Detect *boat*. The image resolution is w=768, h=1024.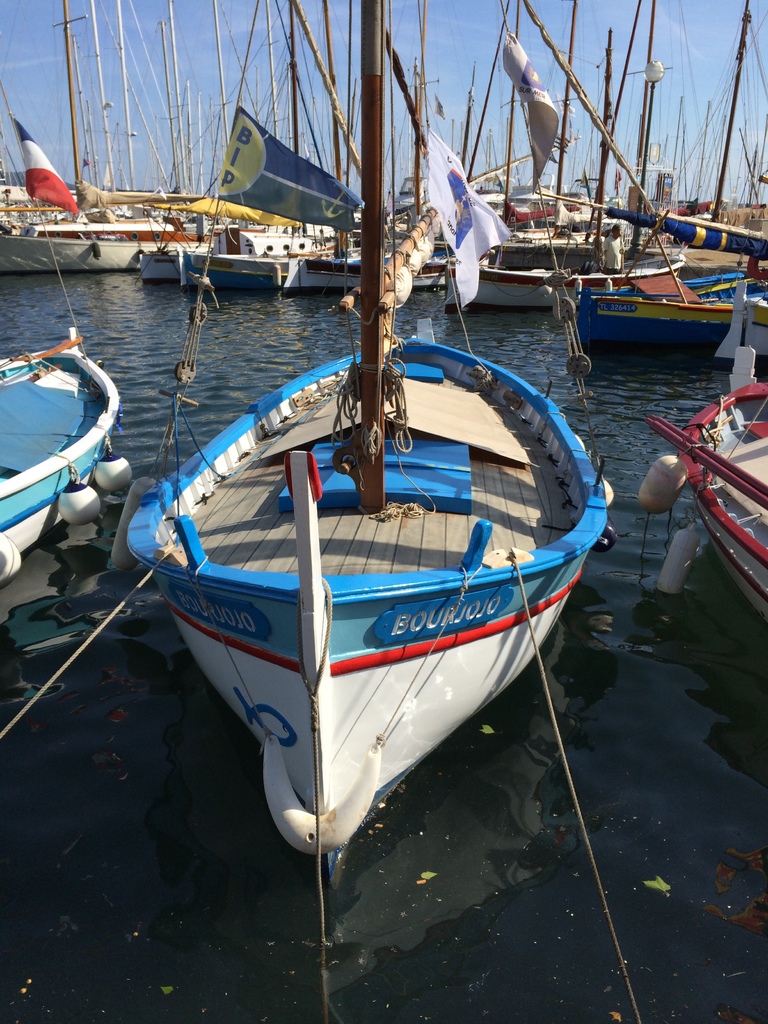
(0,312,121,597).
